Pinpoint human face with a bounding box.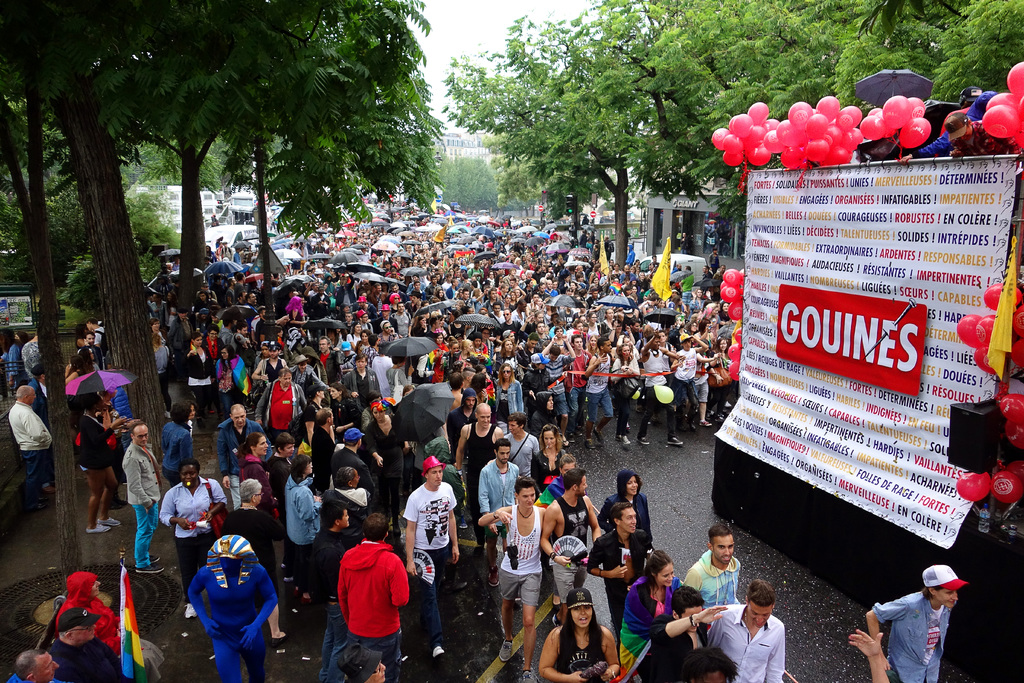
left=568, top=334, right=586, bottom=352.
